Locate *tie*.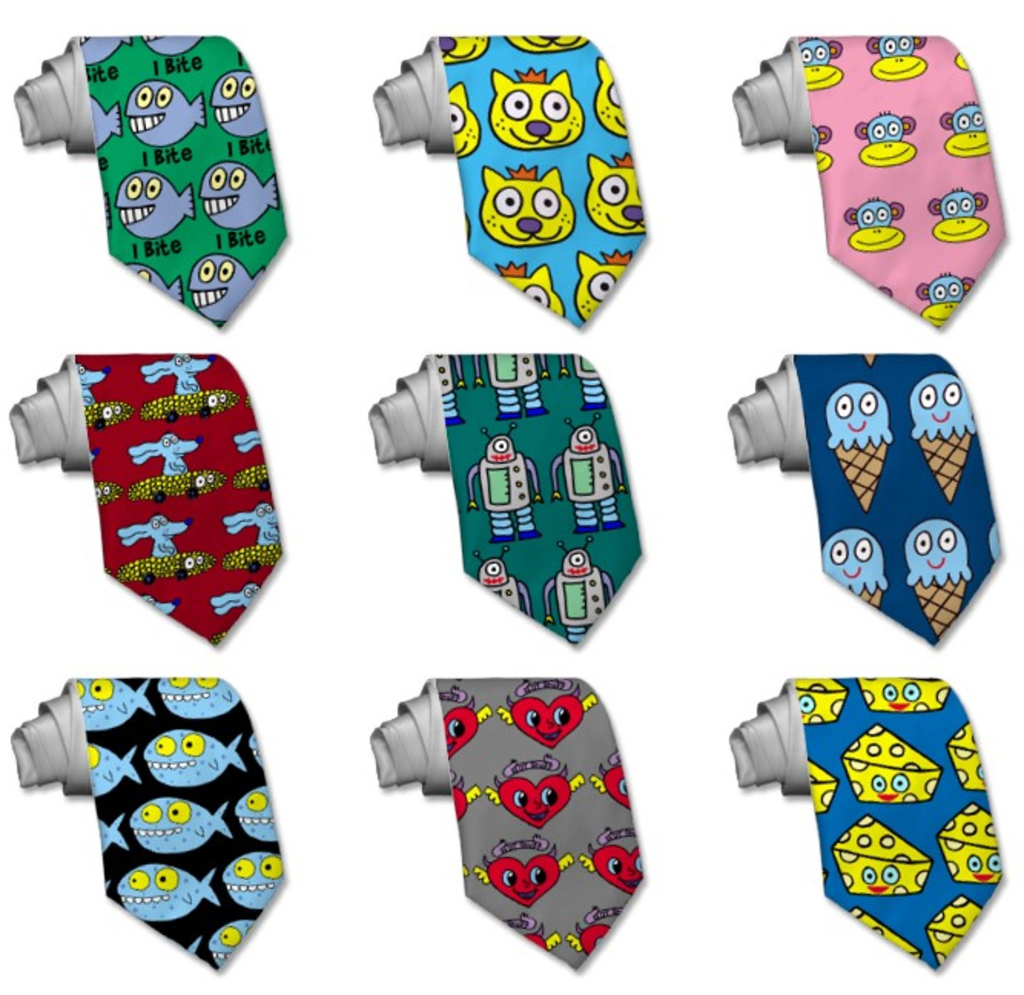
Bounding box: (x1=370, y1=350, x2=646, y2=650).
